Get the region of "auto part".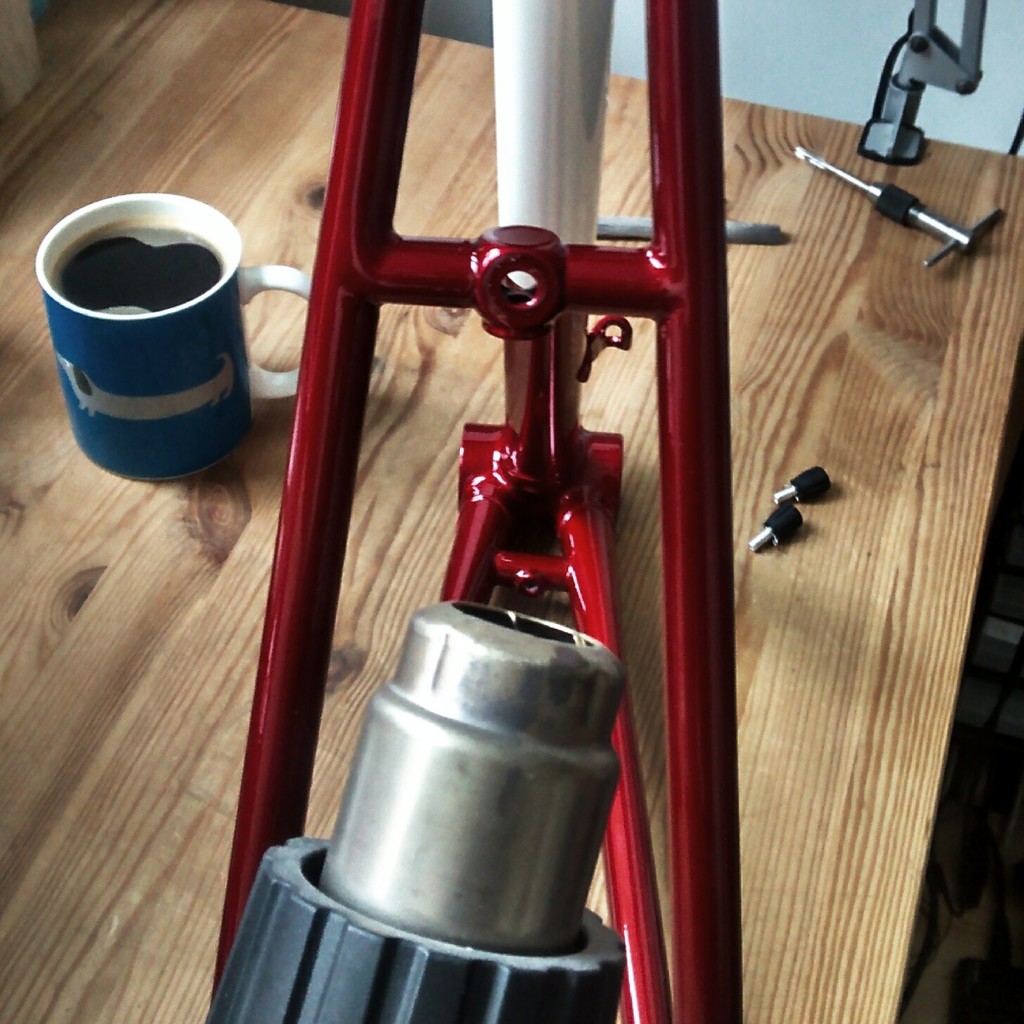
<region>743, 505, 805, 554</region>.
